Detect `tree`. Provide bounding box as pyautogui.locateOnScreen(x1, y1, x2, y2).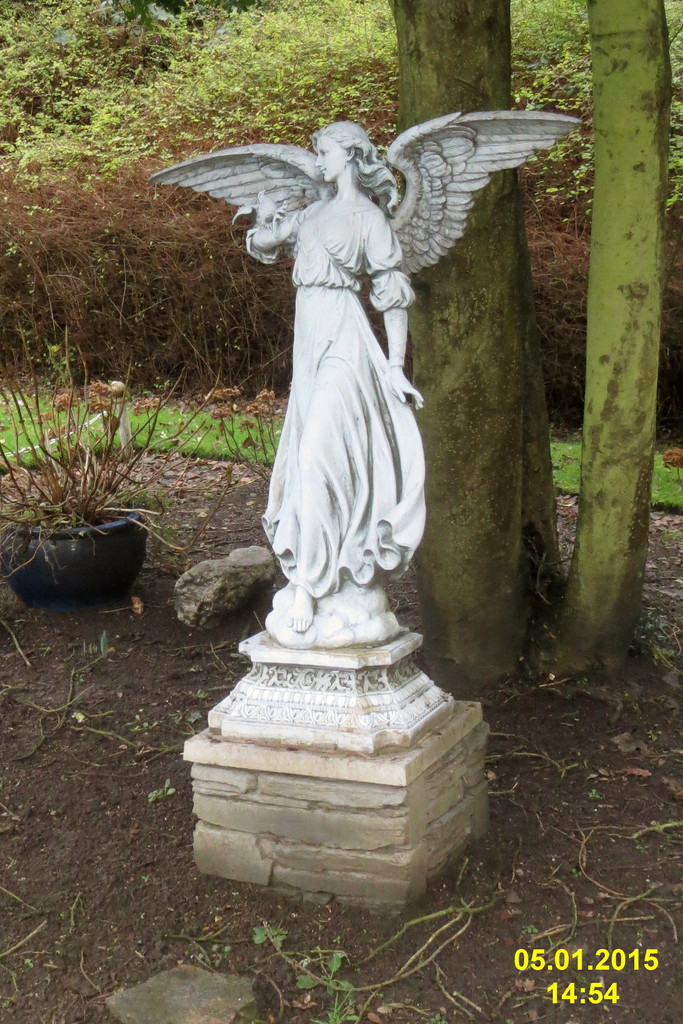
pyautogui.locateOnScreen(393, 0, 682, 692).
